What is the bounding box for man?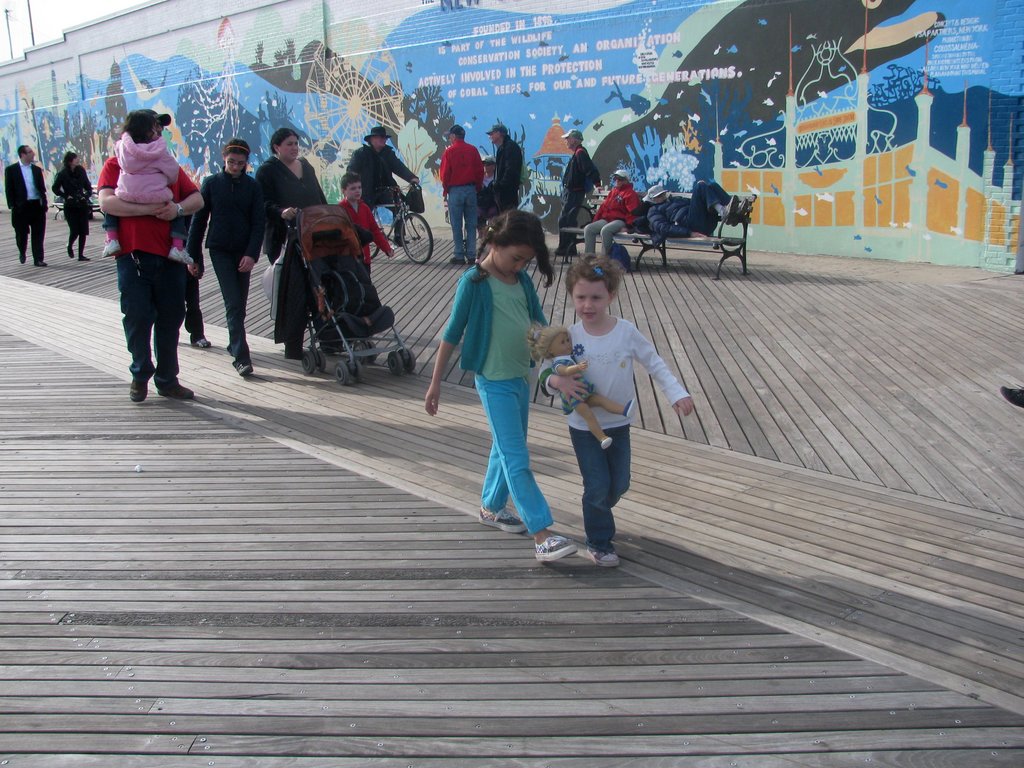
[x1=488, y1=122, x2=522, y2=229].
